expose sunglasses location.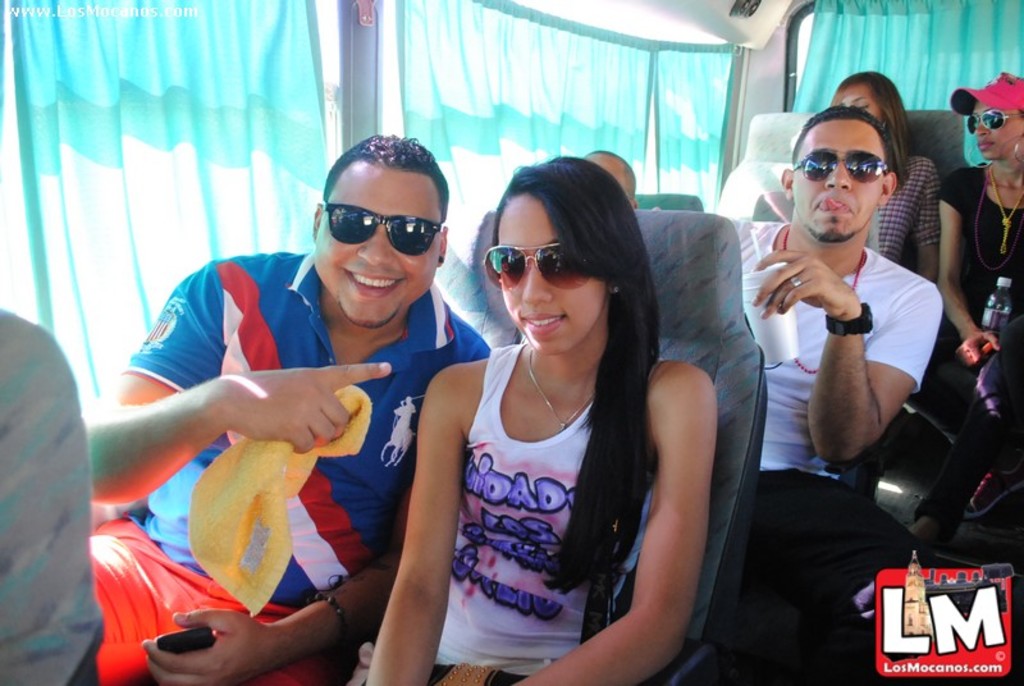
Exposed at x1=791, y1=147, x2=892, y2=182.
